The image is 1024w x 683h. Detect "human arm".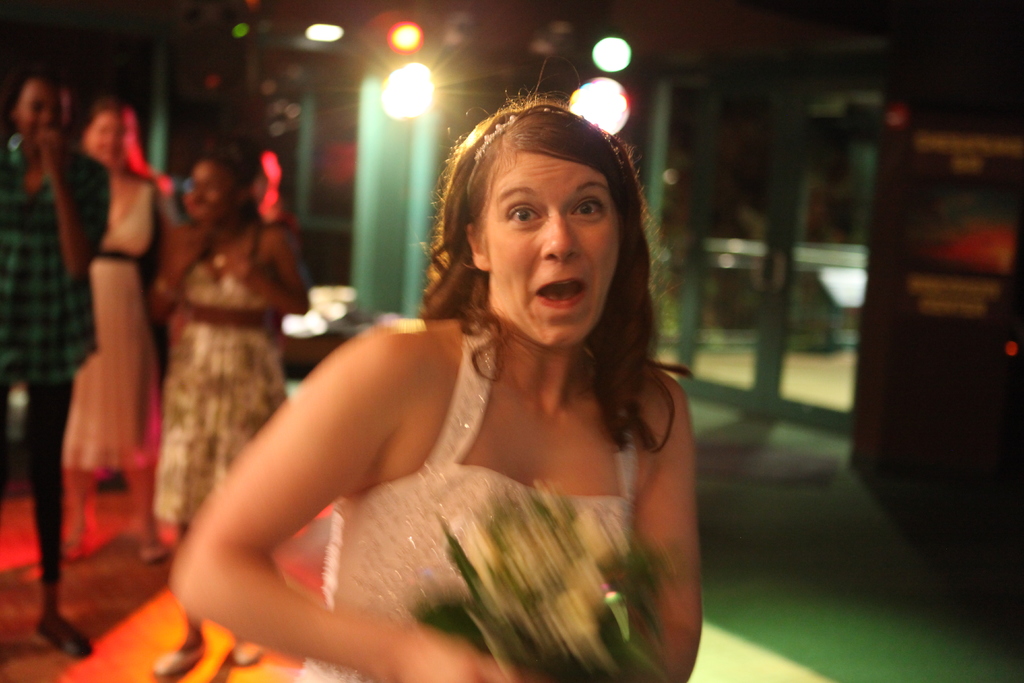
Detection: [230, 226, 309, 312].
